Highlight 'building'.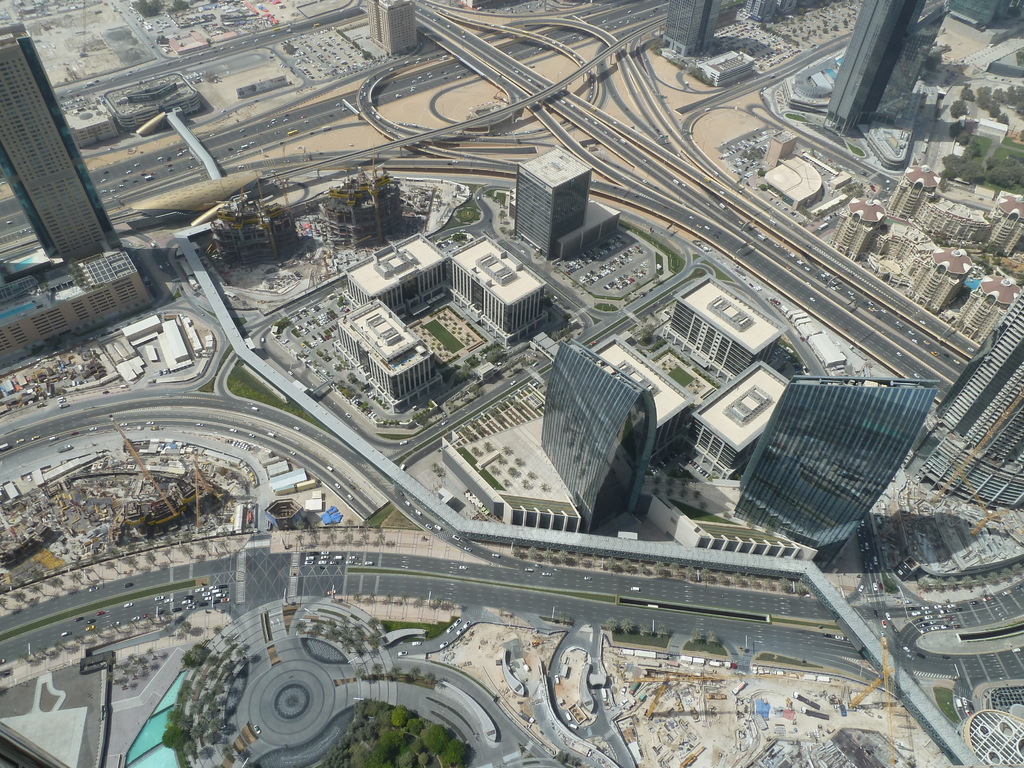
Highlighted region: x1=823, y1=0, x2=937, y2=135.
